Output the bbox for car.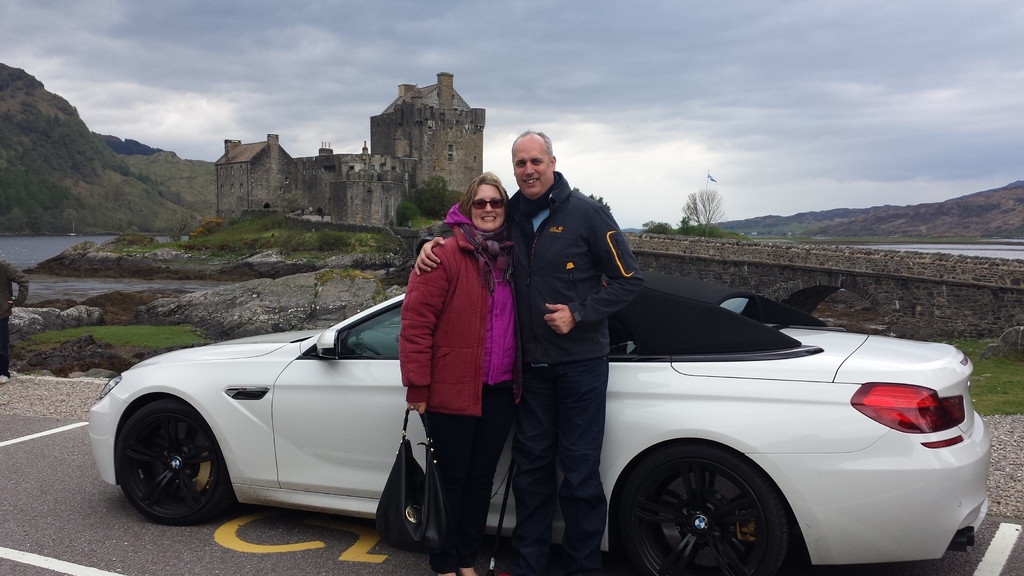
81/260/990/575.
